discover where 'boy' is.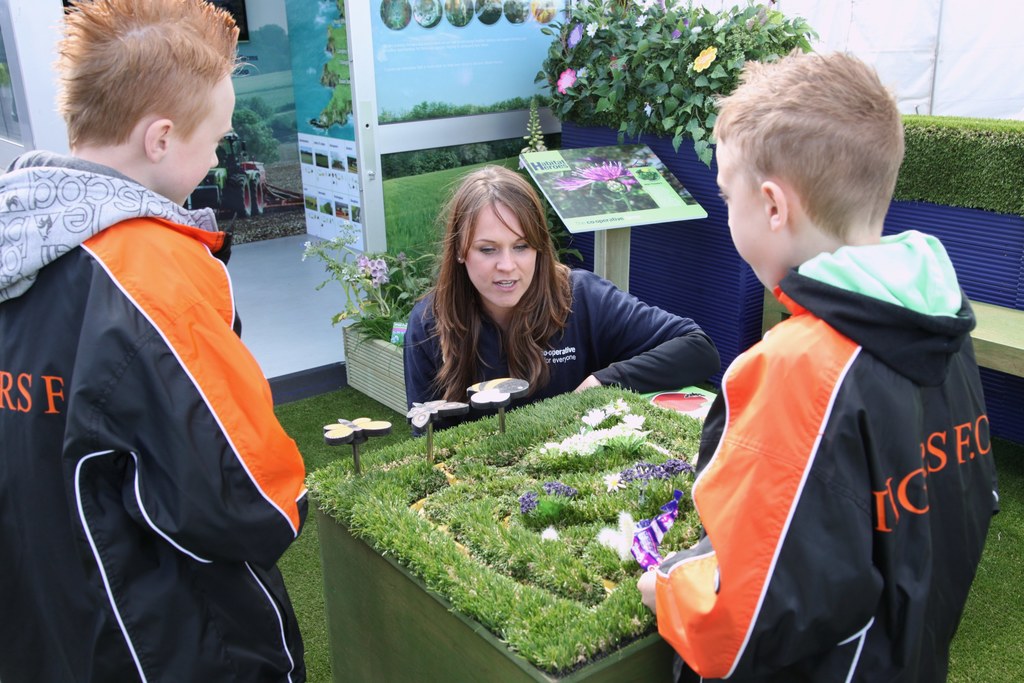
Discovered at (x1=637, y1=46, x2=1001, y2=682).
